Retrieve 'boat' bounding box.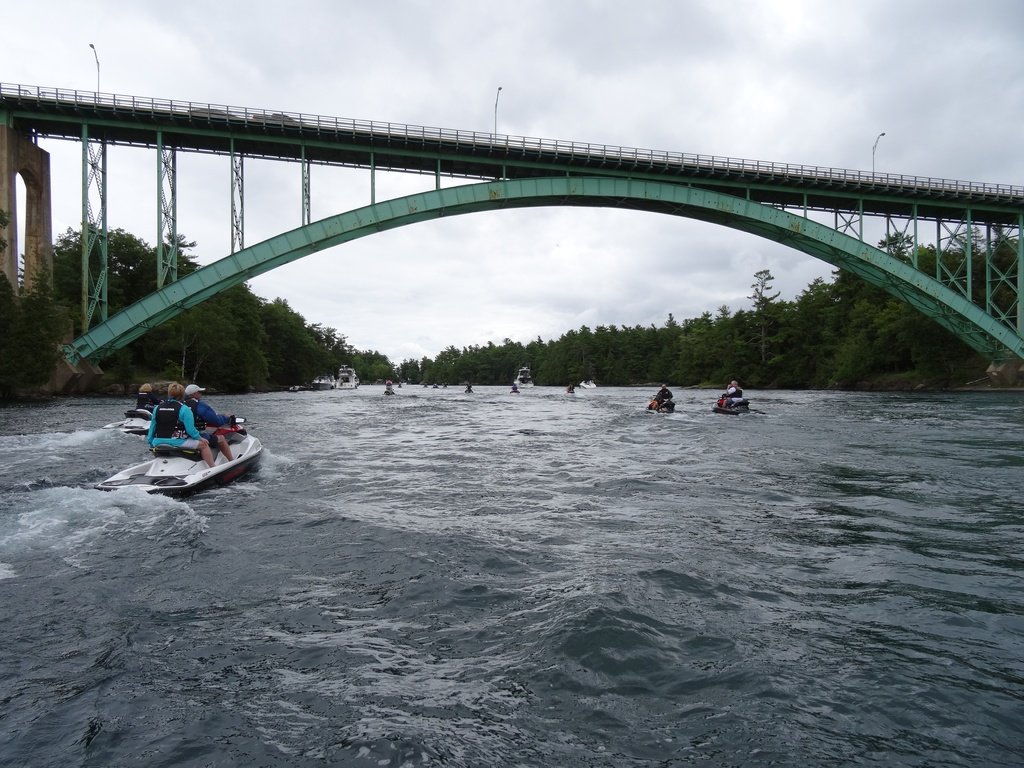
Bounding box: (left=335, top=367, right=358, bottom=389).
